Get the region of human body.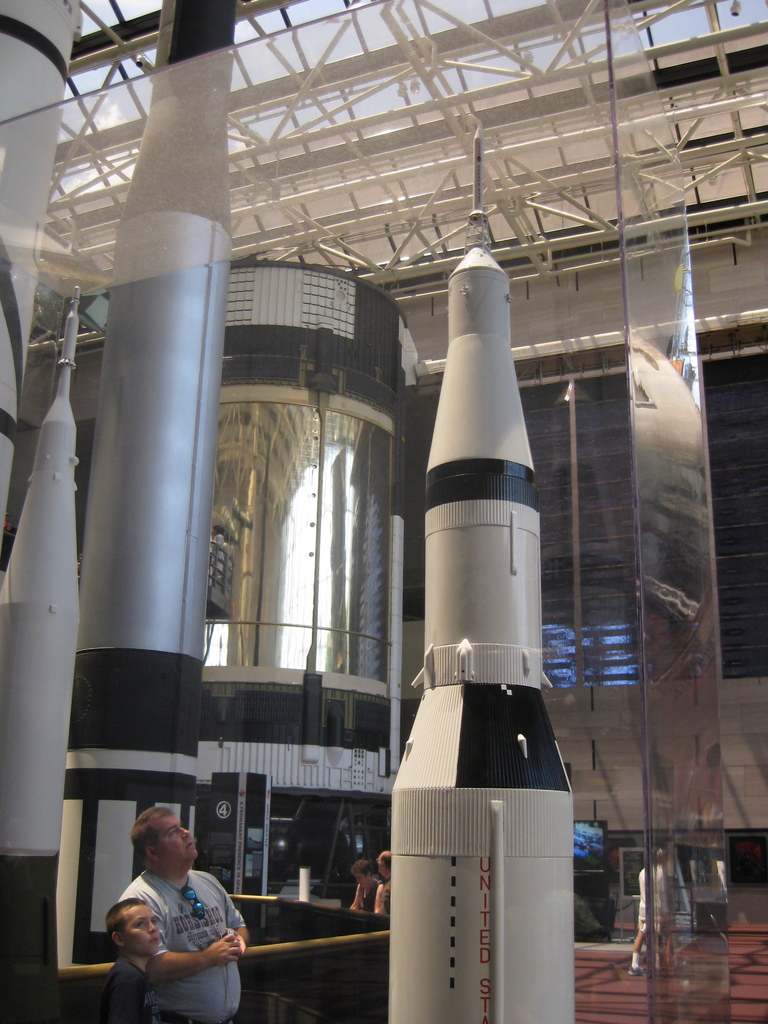
[left=87, top=904, right=170, bottom=1018].
